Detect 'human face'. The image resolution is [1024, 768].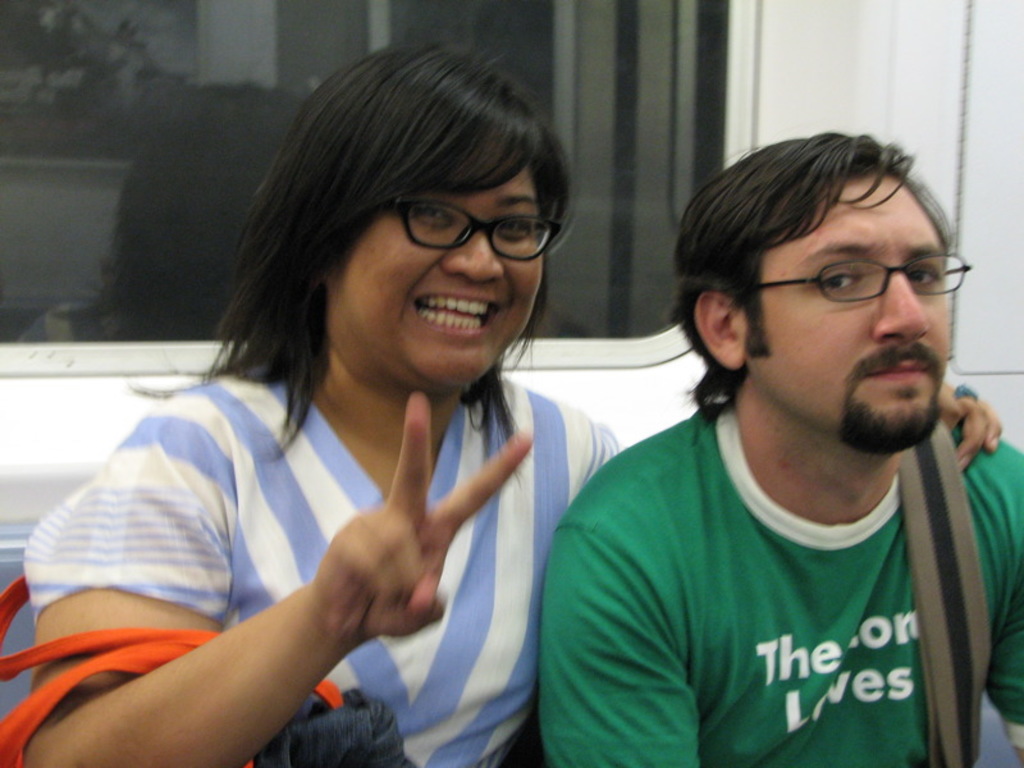
detection(737, 178, 951, 449).
